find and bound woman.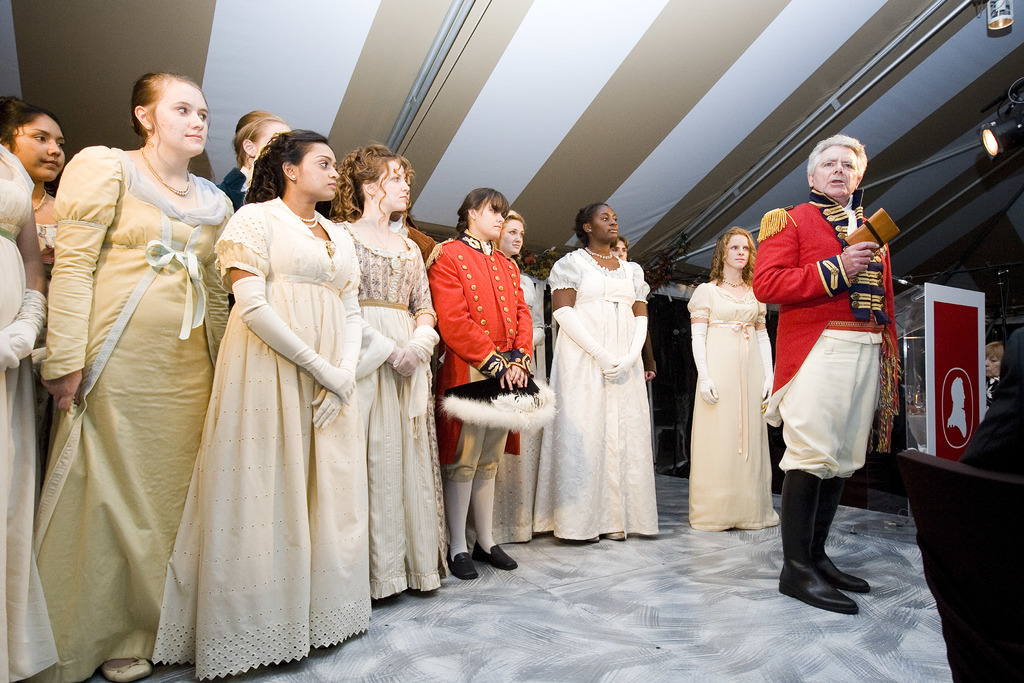
Bound: {"left": 33, "top": 73, "right": 241, "bottom": 682}.
